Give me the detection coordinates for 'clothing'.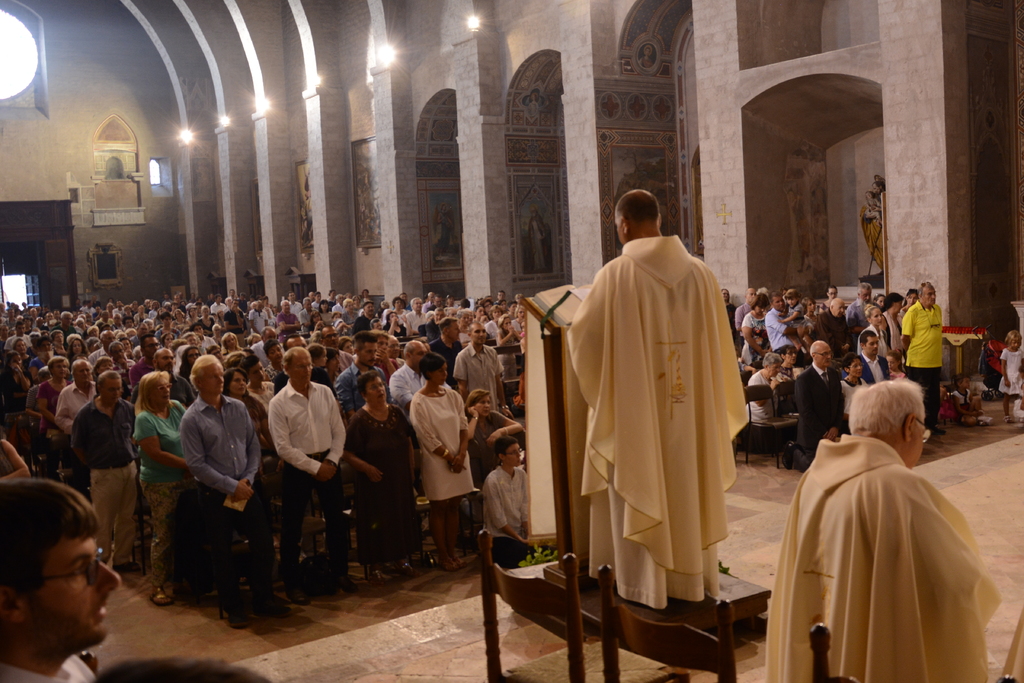
(568,236,757,614).
